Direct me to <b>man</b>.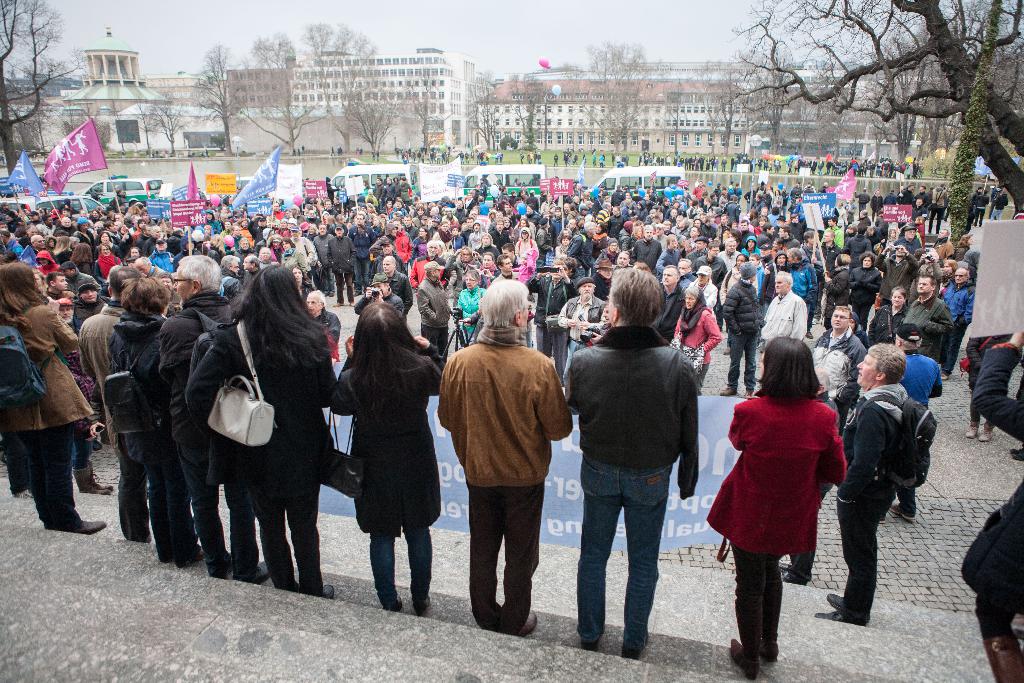
Direction: x1=563 y1=201 x2=572 y2=215.
